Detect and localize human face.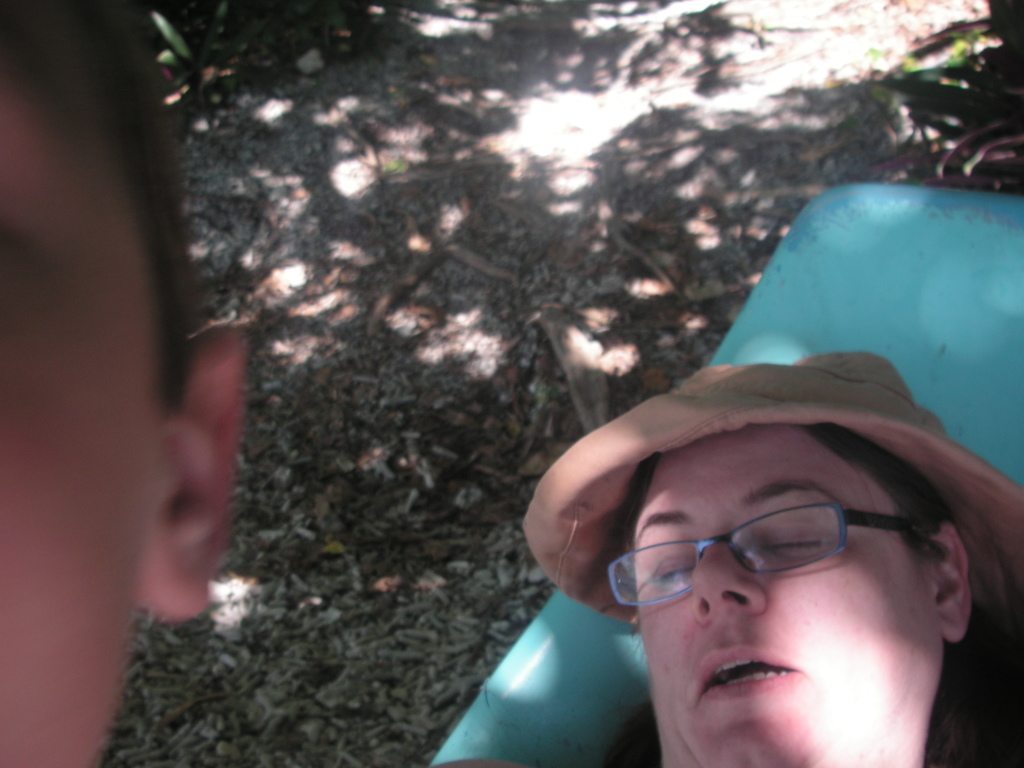
Localized at 634 425 938 767.
